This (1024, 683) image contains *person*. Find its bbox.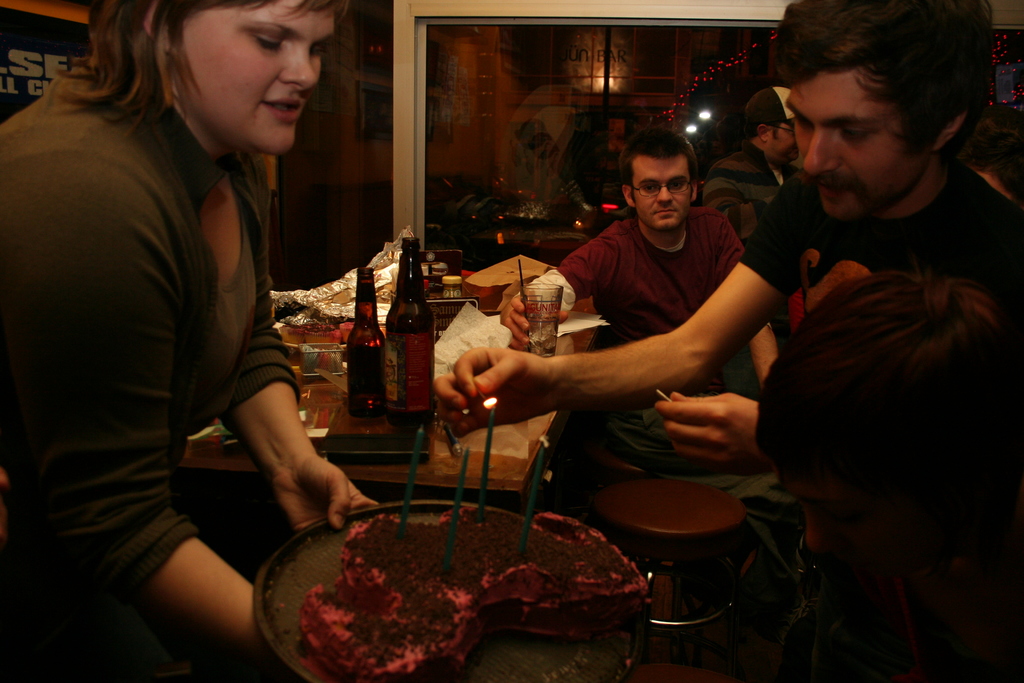
[left=434, top=0, right=1023, bottom=682].
